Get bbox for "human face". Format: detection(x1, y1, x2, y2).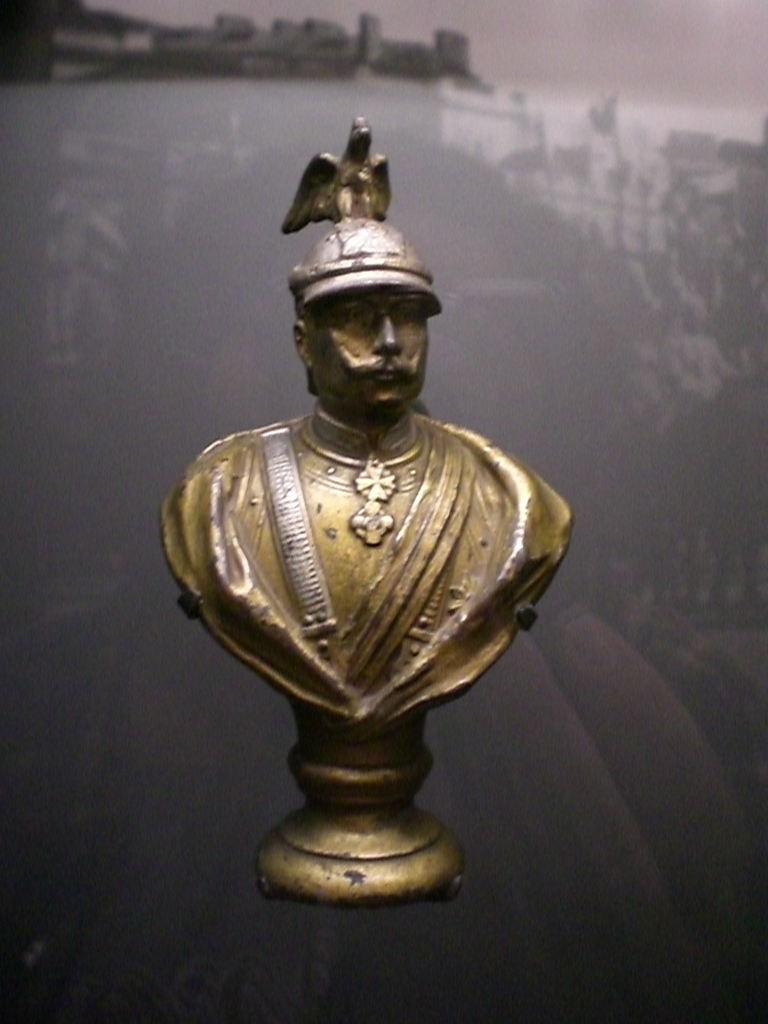
detection(307, 291, 426, 422).
